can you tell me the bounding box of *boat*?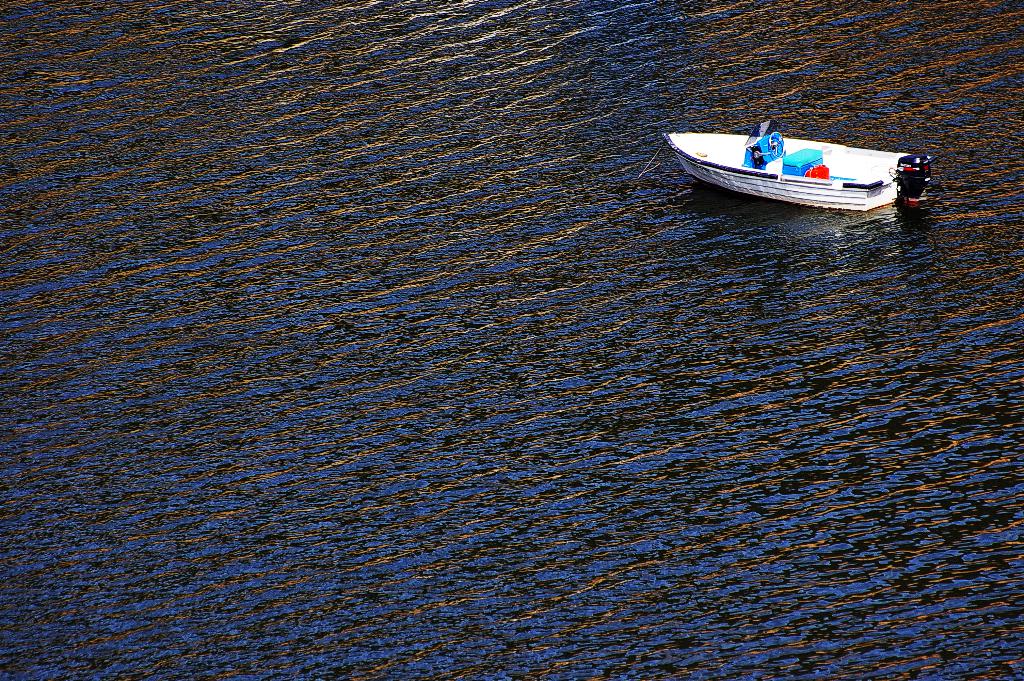
[left=689, top=104, right=920, bottom=200].
